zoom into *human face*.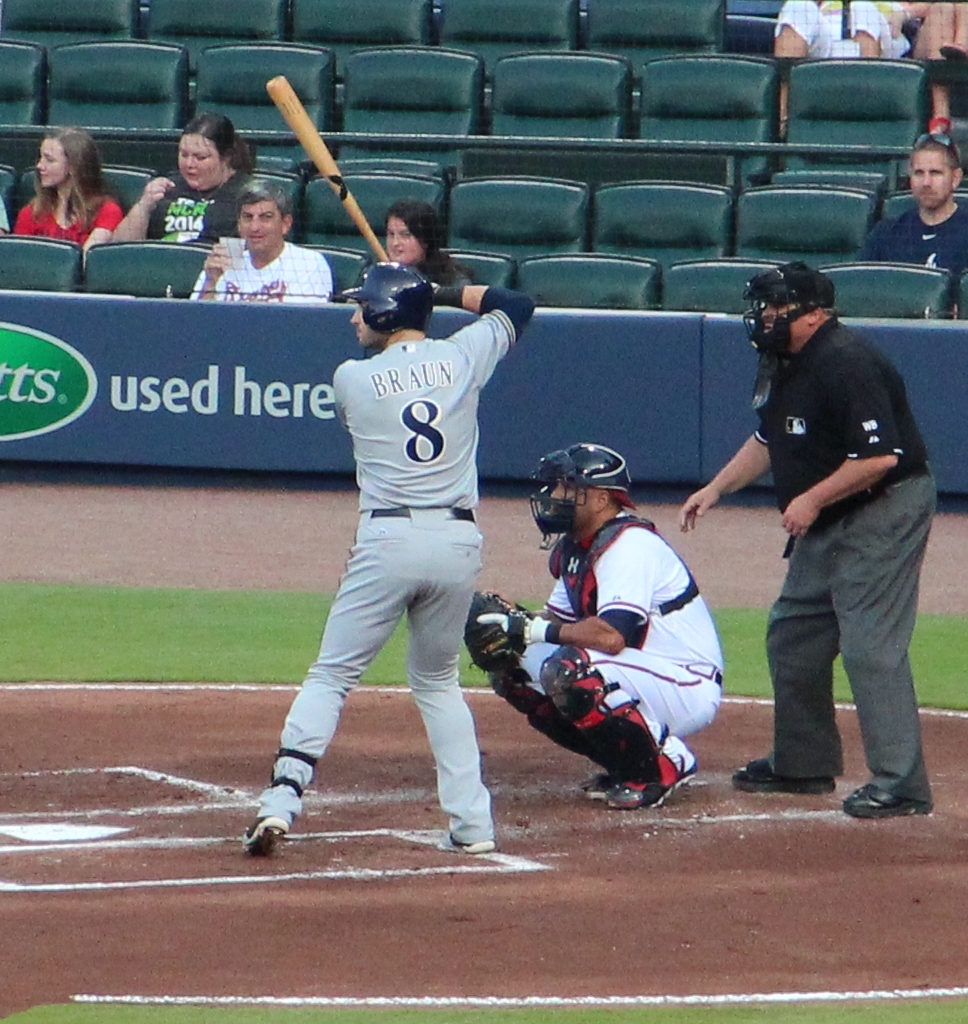
Zoom target: bbox(238, 203, 286, 253).
